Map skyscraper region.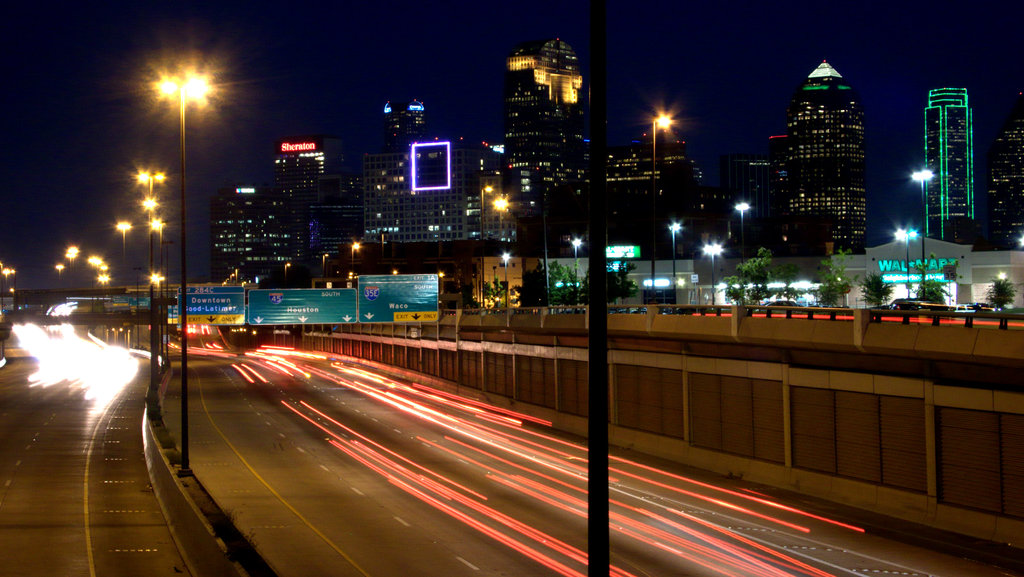
Mapped to (left=369, top=88, right=434, bottom=251).
